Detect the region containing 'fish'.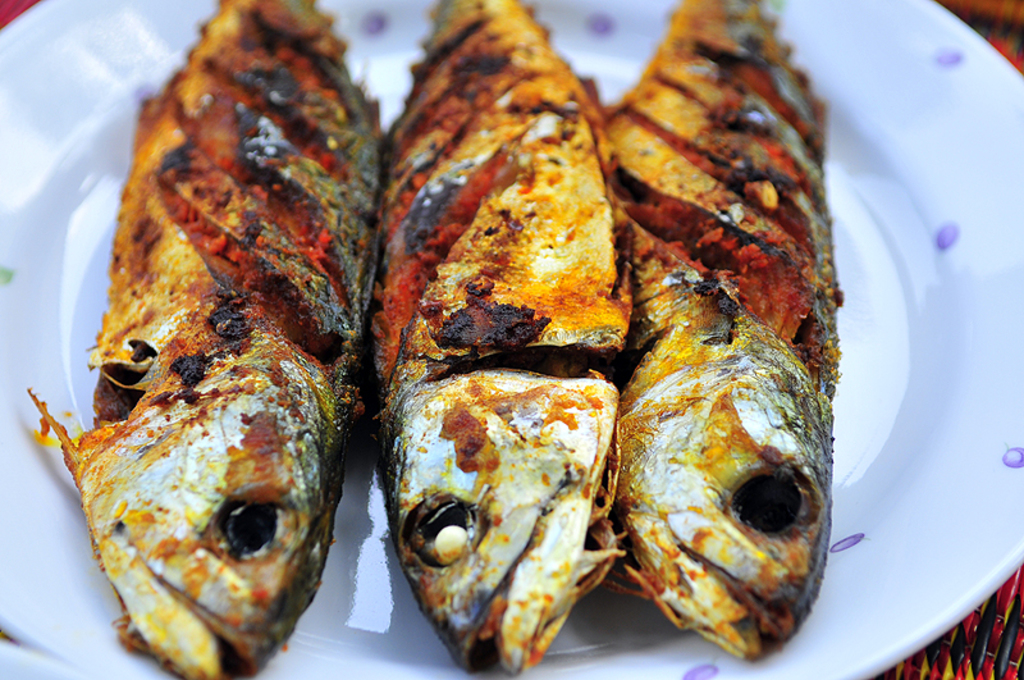
358/0/618/672.
